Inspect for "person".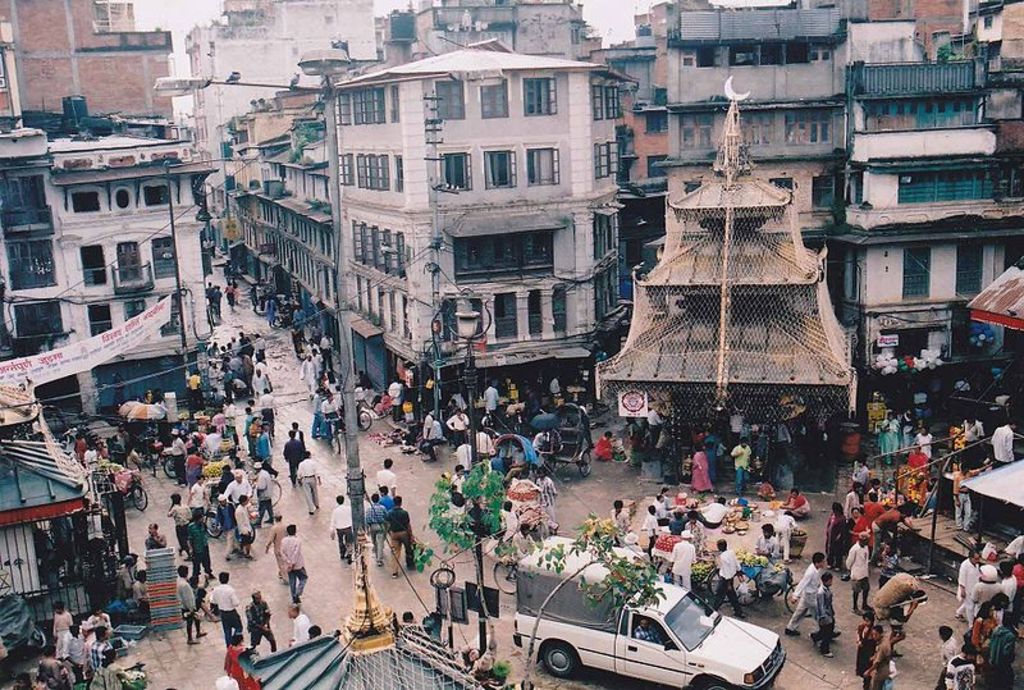
Inspection: (475, 425, 493, 454).
